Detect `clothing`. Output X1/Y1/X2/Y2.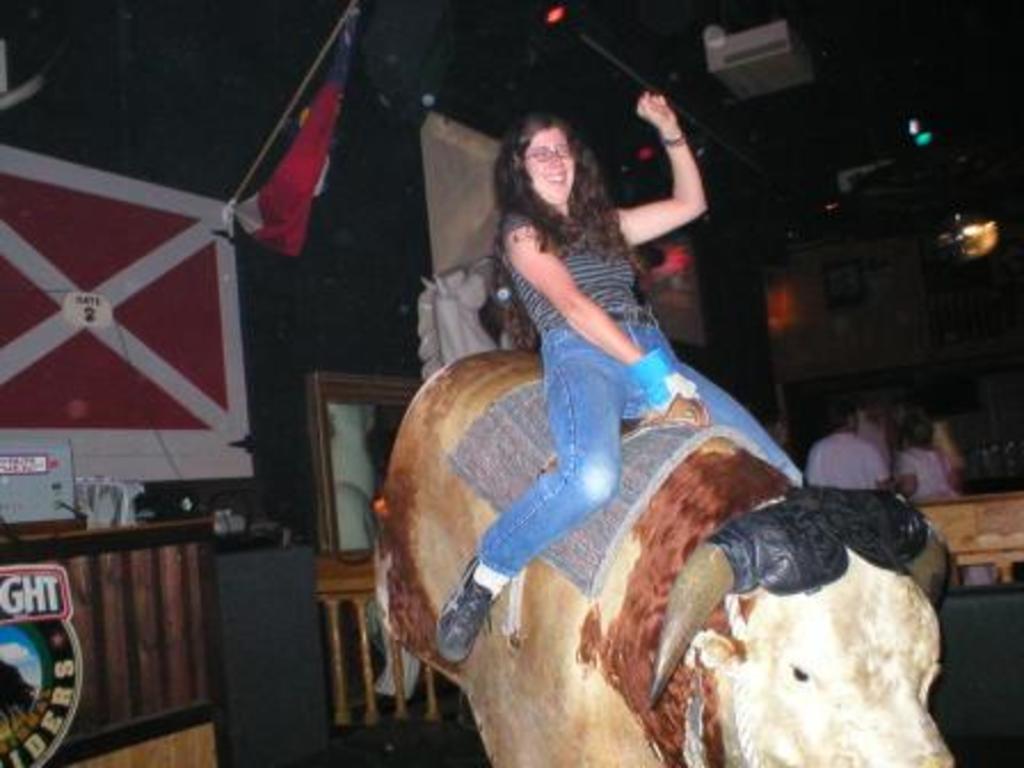
894/443/960/501.
